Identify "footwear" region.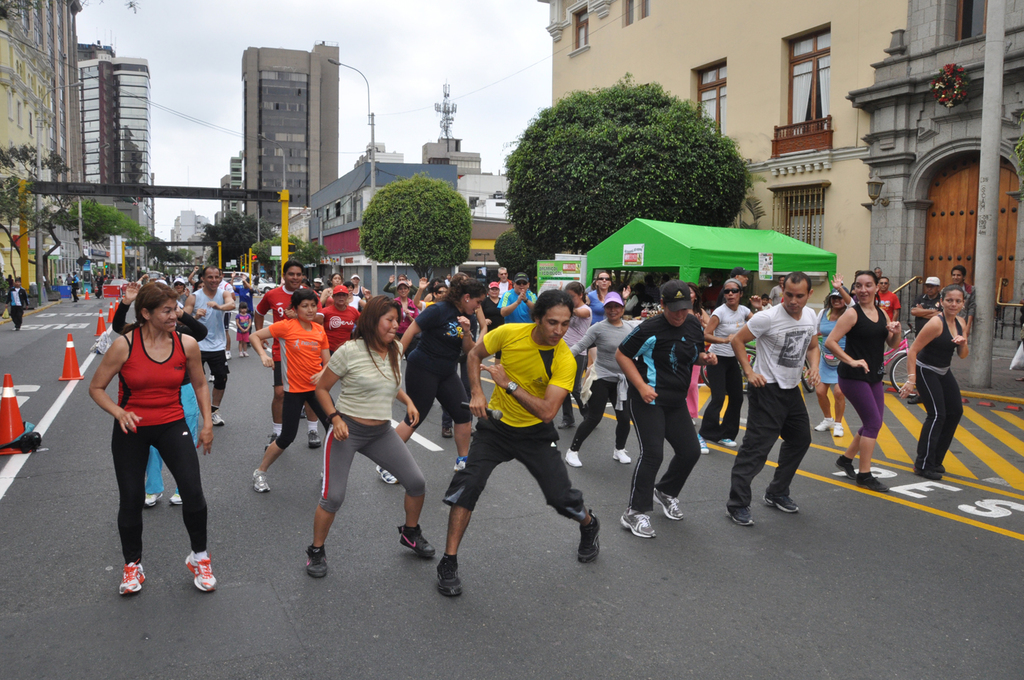
Region: bbox=(562, 449, 582, 469).
